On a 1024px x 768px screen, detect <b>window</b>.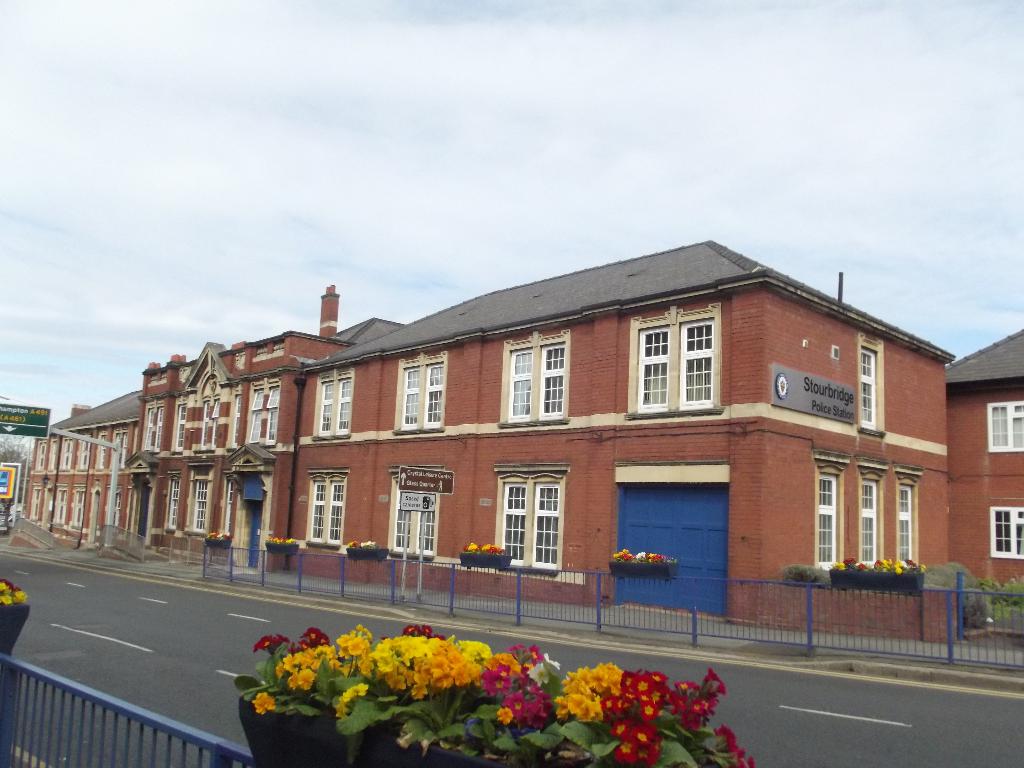
[x1=311, y1=472, x2=346, y2=547].
